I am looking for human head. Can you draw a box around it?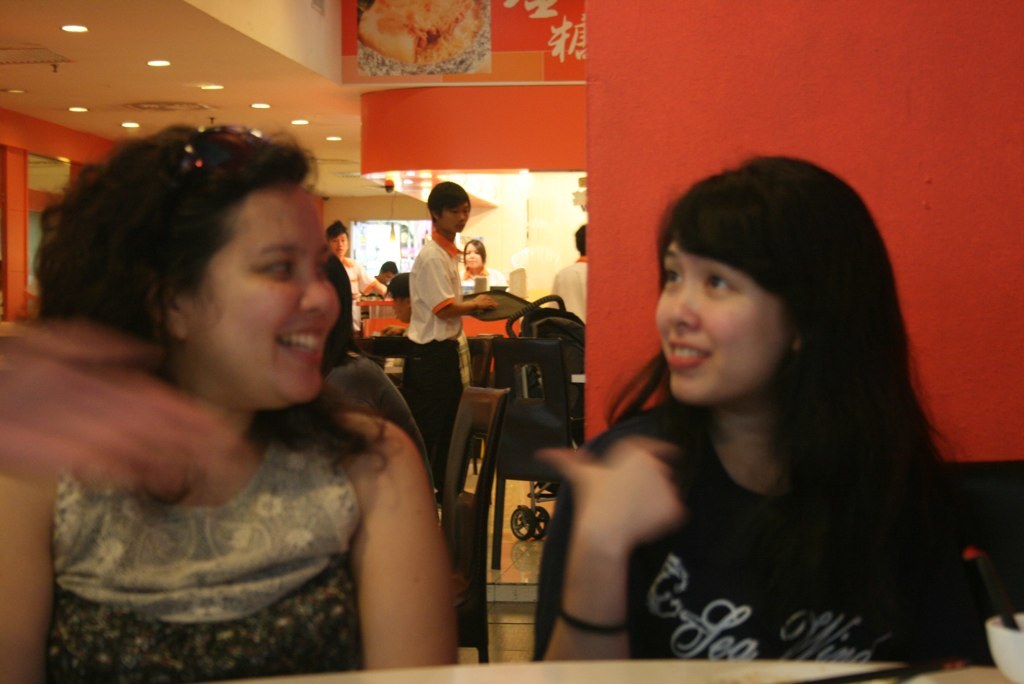
Sure, the bounding box is 426 182 474 234.
